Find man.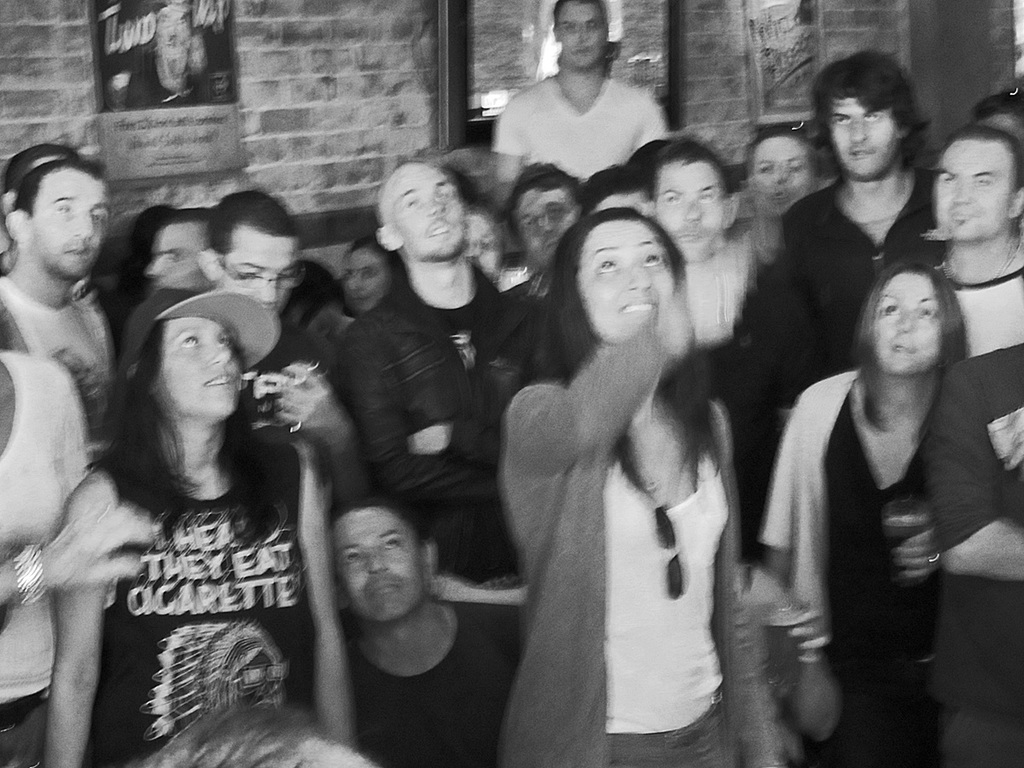
(635, 148, 748, 338).
